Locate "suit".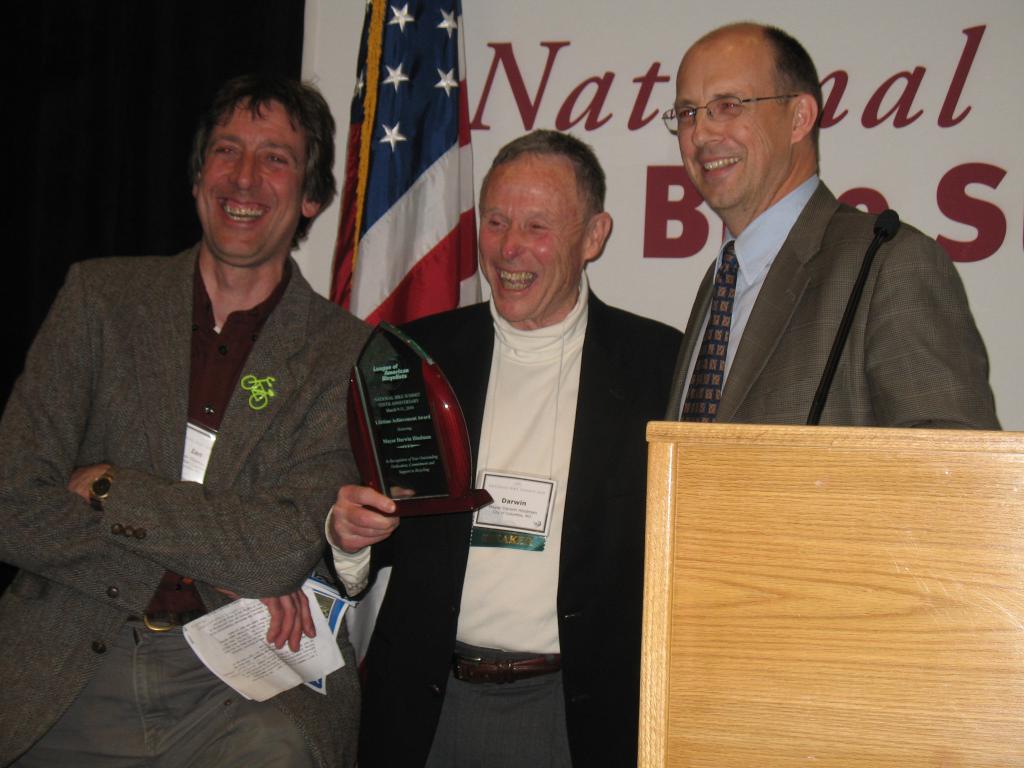
Bounding box: region(323, 267, 685, 767).
